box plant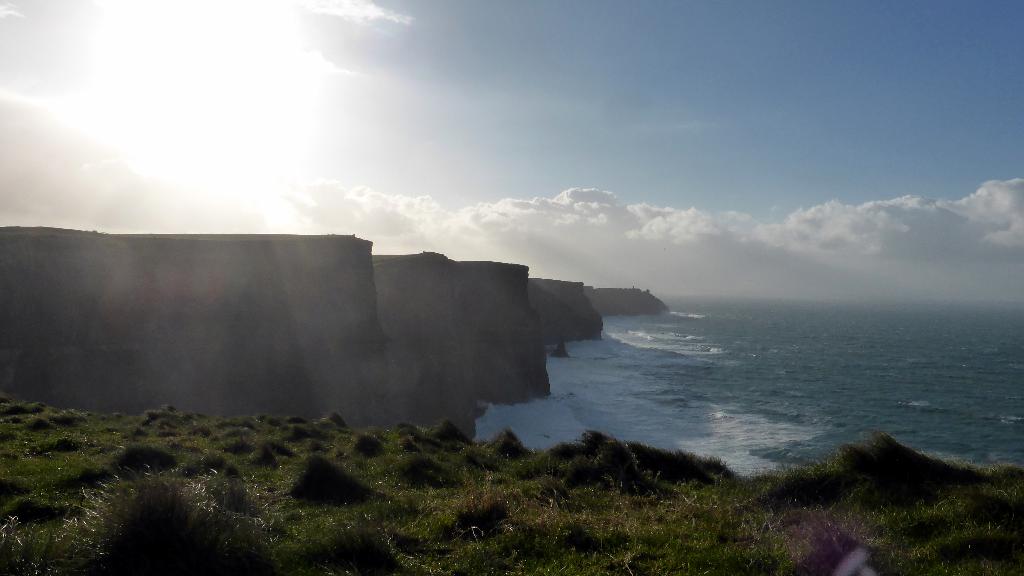
bbox(268, 431, 307, 459)
